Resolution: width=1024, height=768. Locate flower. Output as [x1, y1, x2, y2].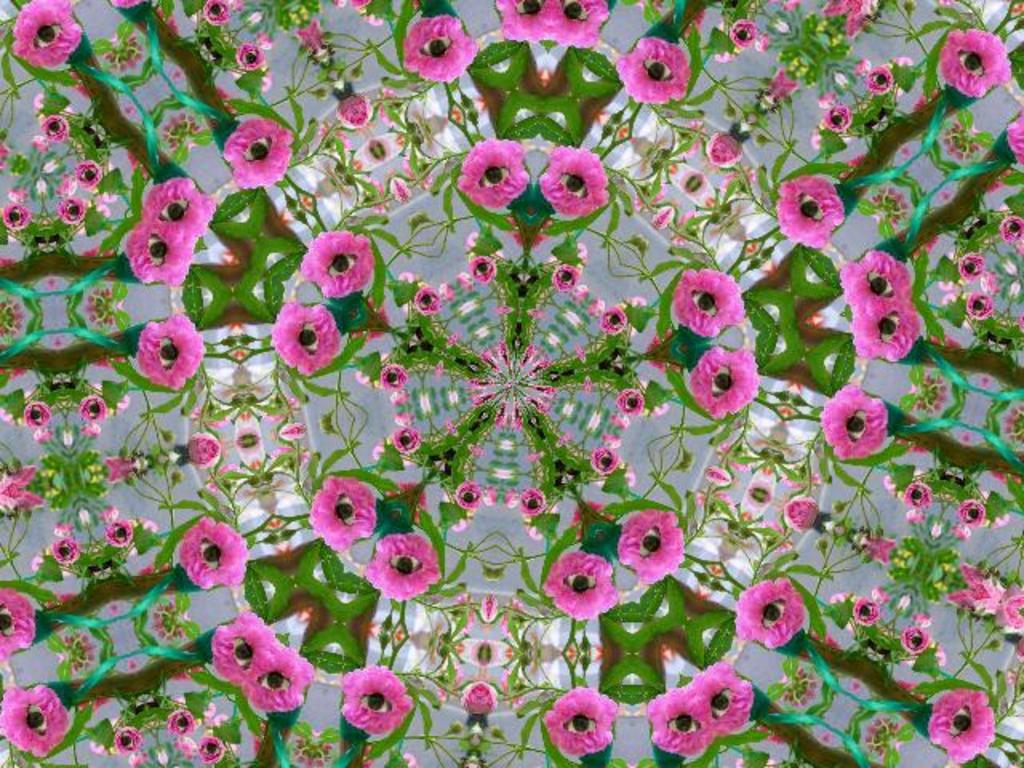
[686, 342, 760, 424].
